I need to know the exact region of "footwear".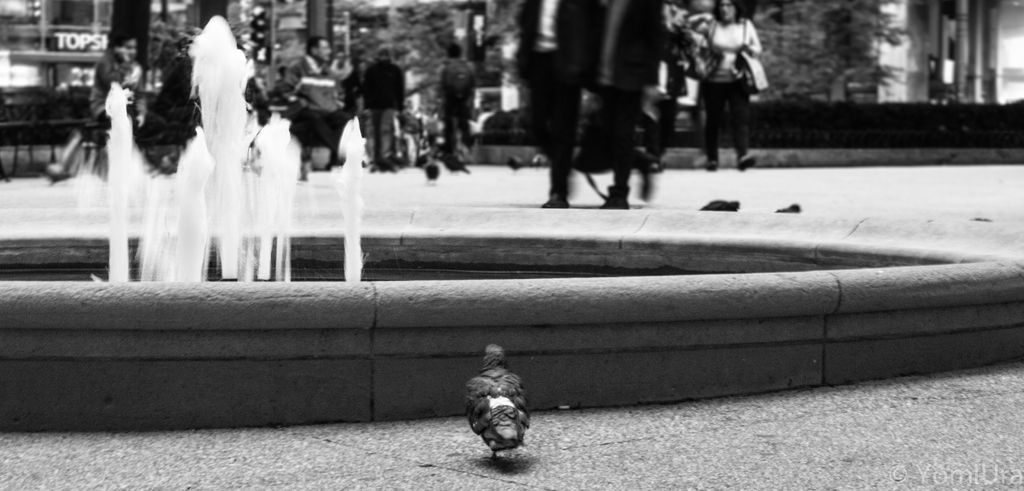
Region: 536 189 573 210.
